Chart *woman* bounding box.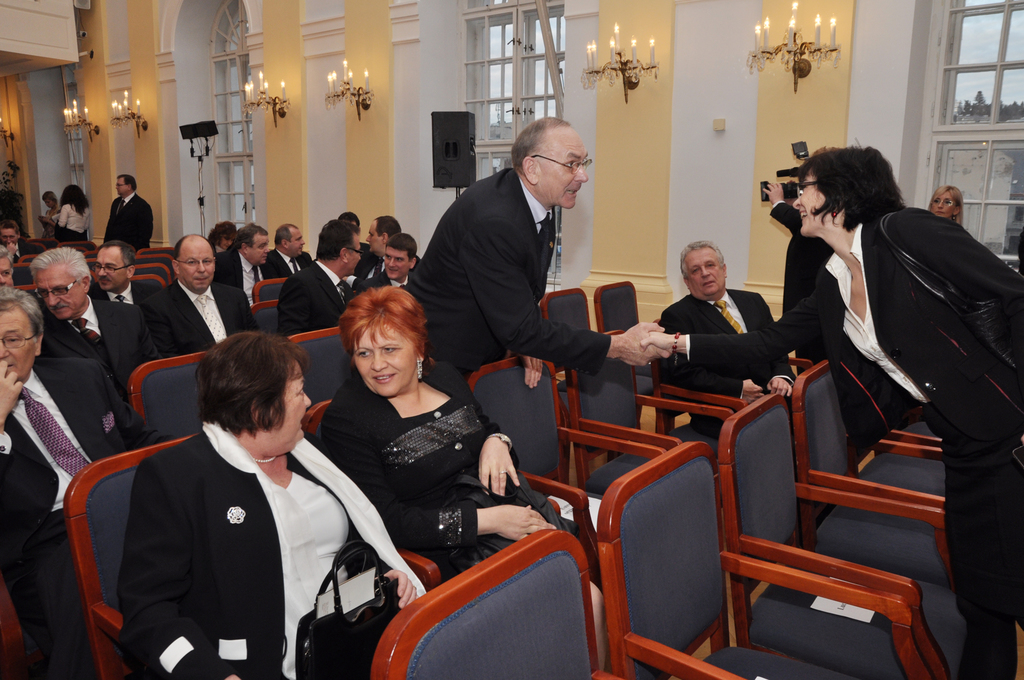
Charted: [left=927, top=190, right=966, bottom=230].
